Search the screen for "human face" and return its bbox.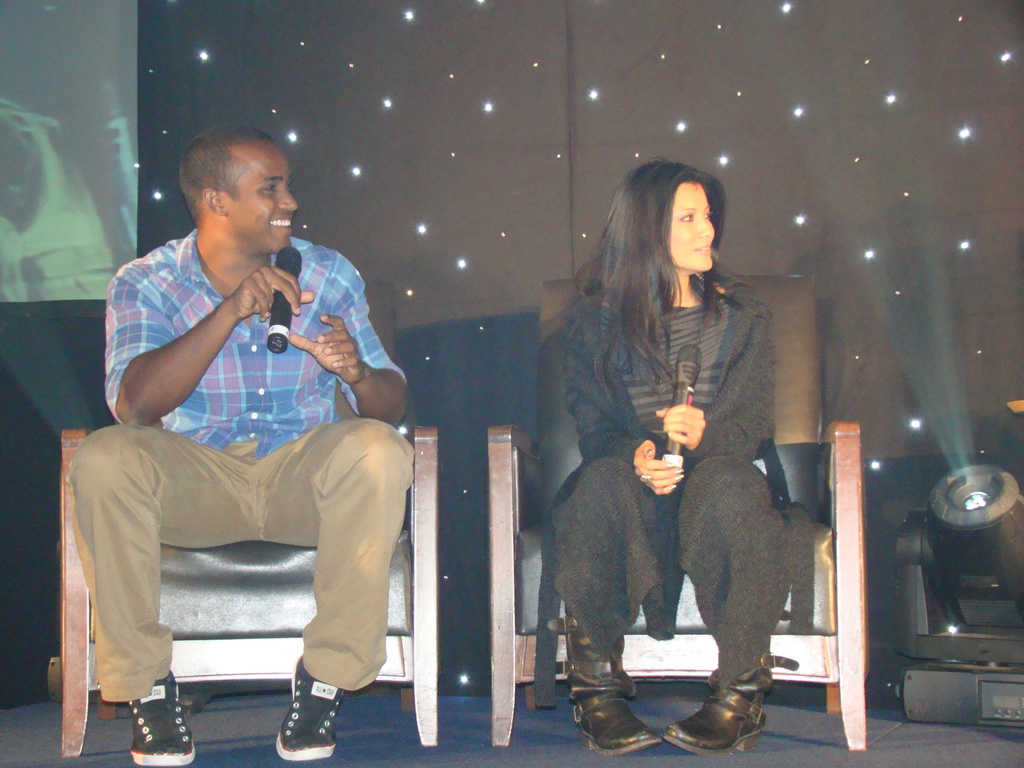
Found: [662, 180, 716, 268].
